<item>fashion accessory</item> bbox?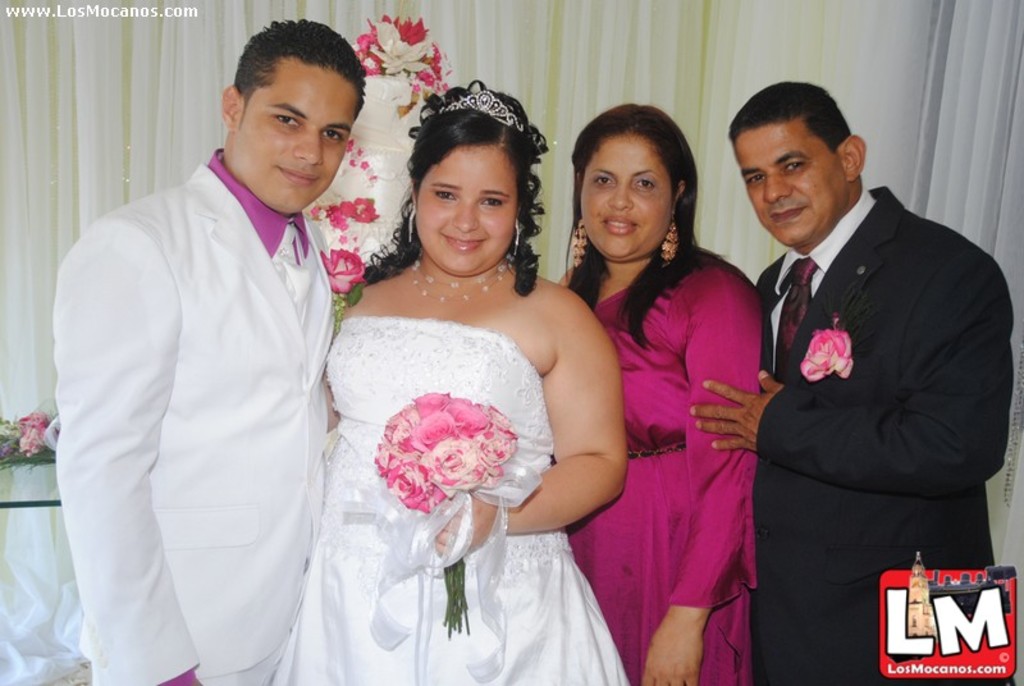
<box>573,216,591,269</box>
